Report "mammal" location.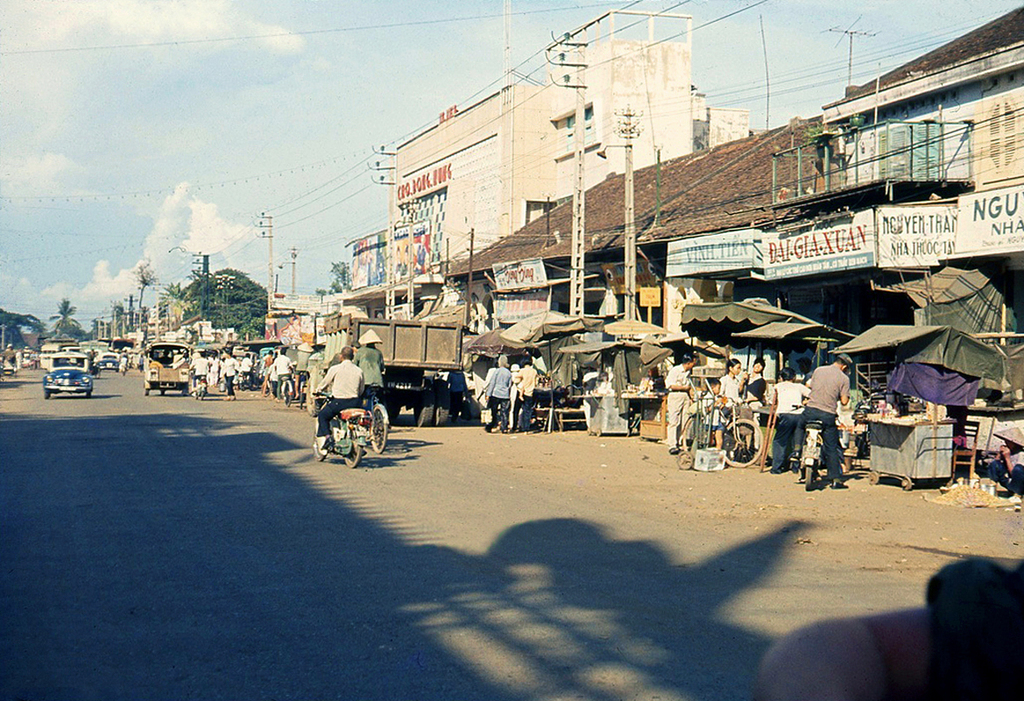
Report: (721, 367, 745, 420).
